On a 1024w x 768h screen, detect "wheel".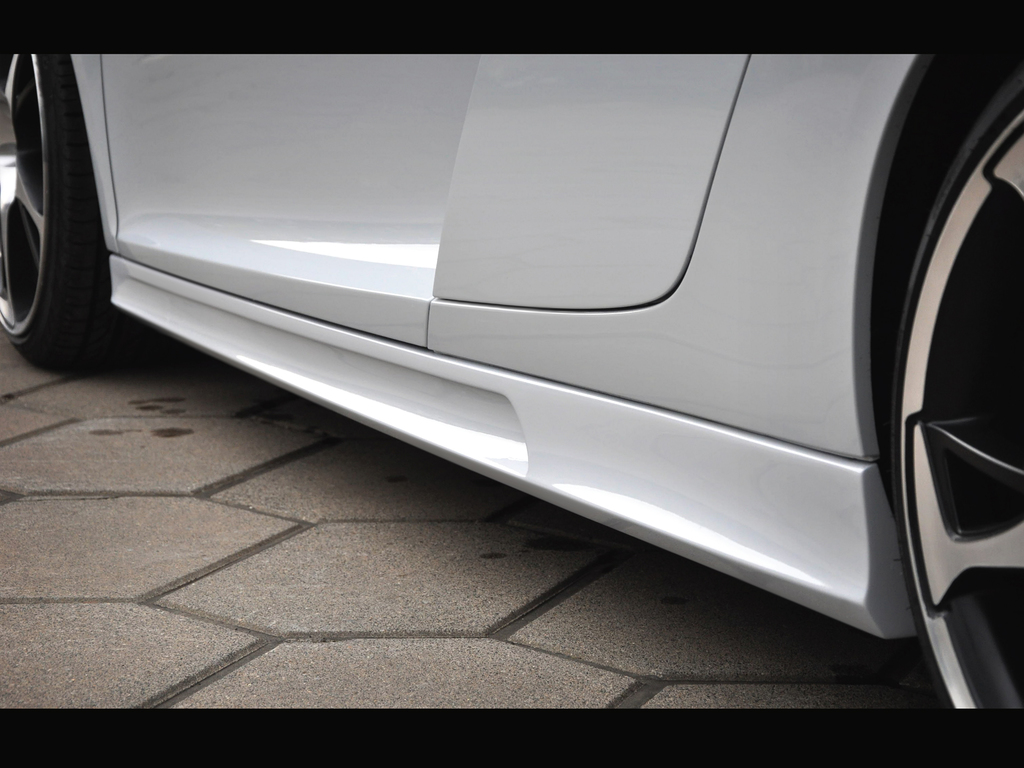
<region>20, 118, 104, 354</region>.
